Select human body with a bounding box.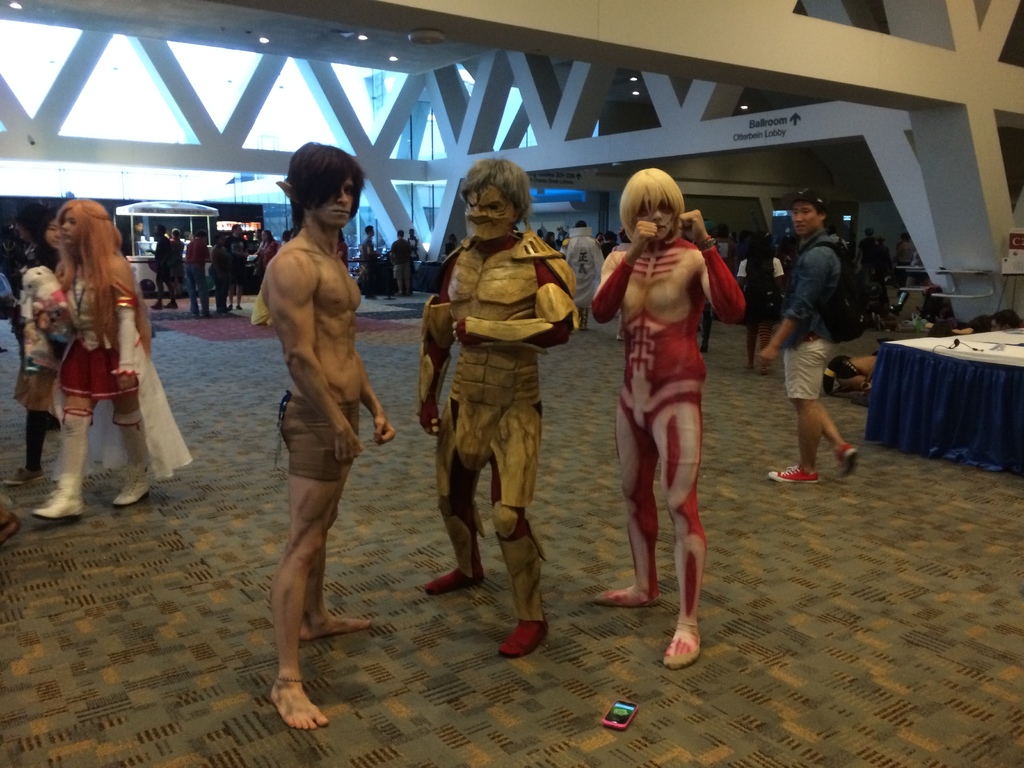
{"left": 867, "top": 232, "right": 891, "bottom": 279}.
